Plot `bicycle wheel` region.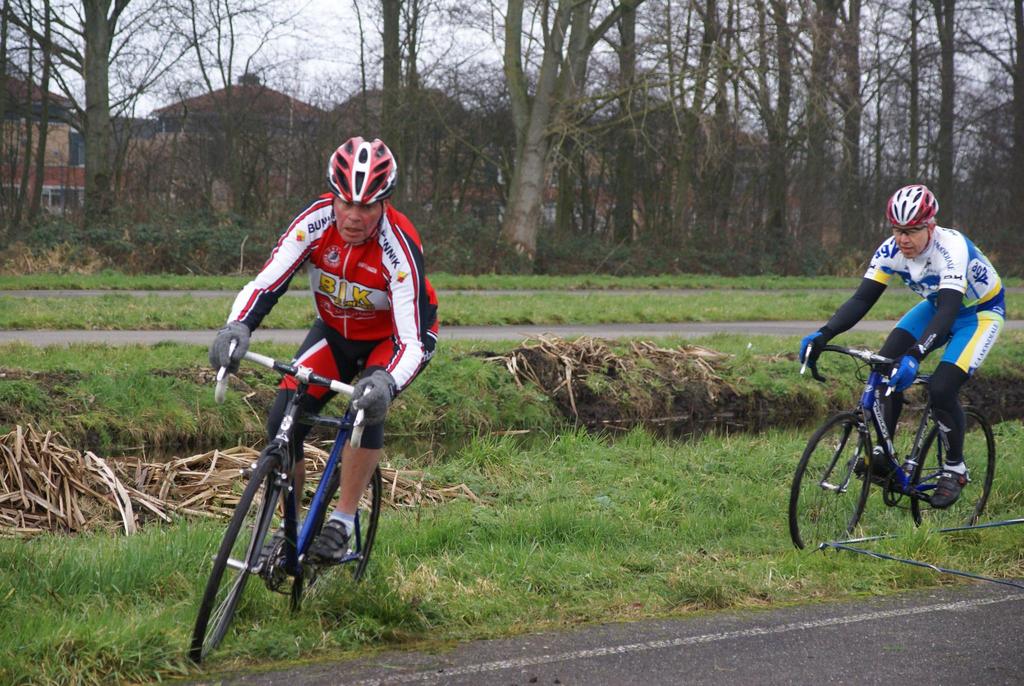
Plotted at region(295, 460, 382, 623).
